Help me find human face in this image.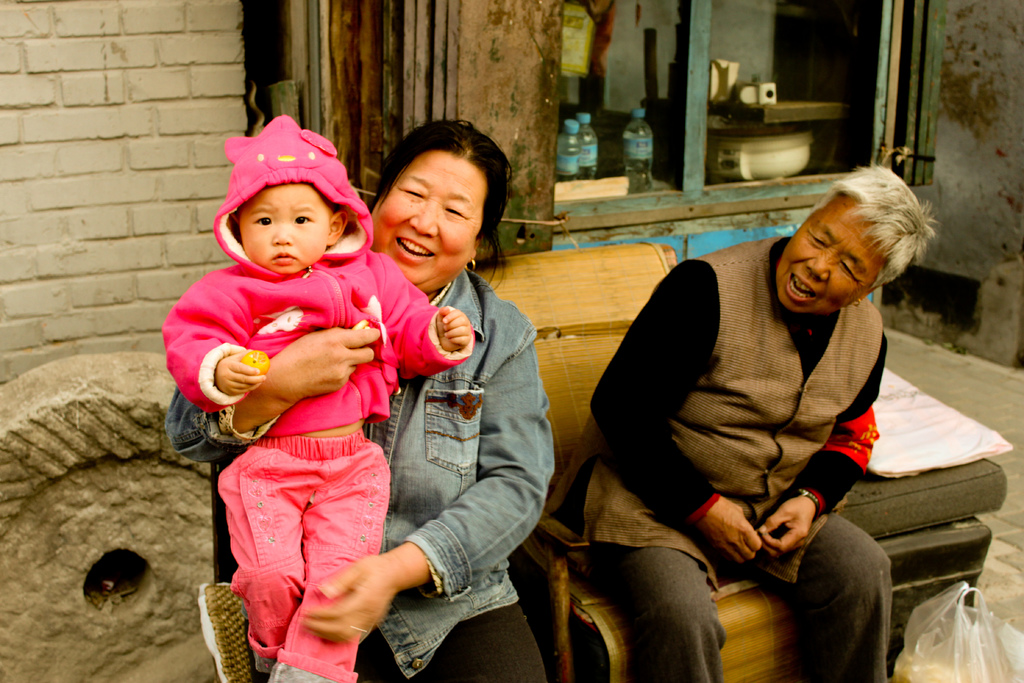
Found it: bbox=(772, 194, 884, 318).
